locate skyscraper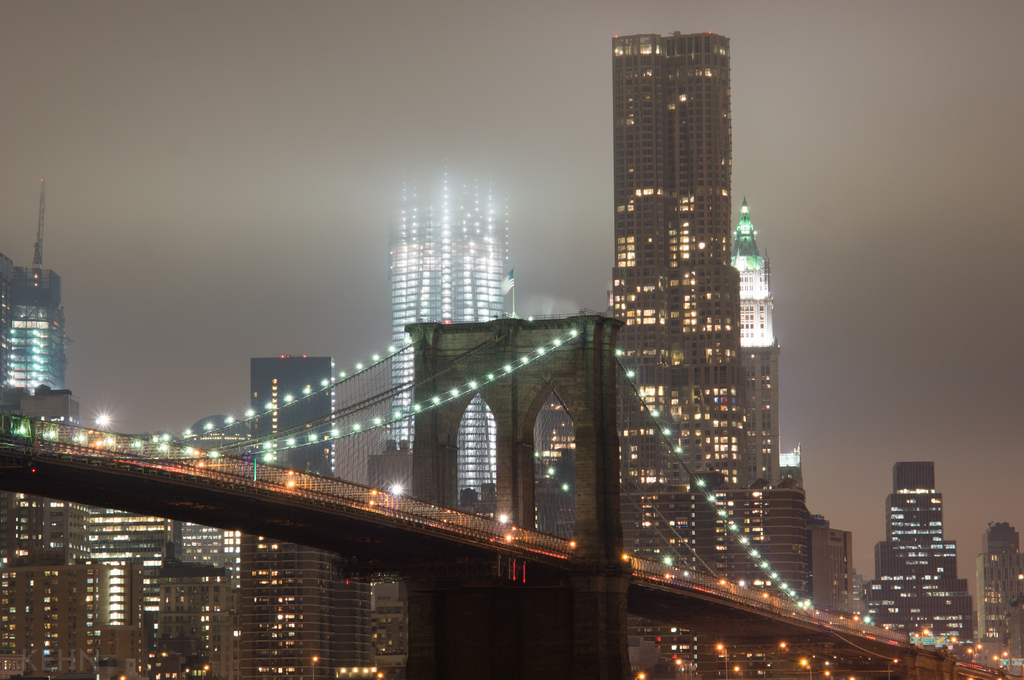
x1=250, y1=354, x2=334, y2=475
